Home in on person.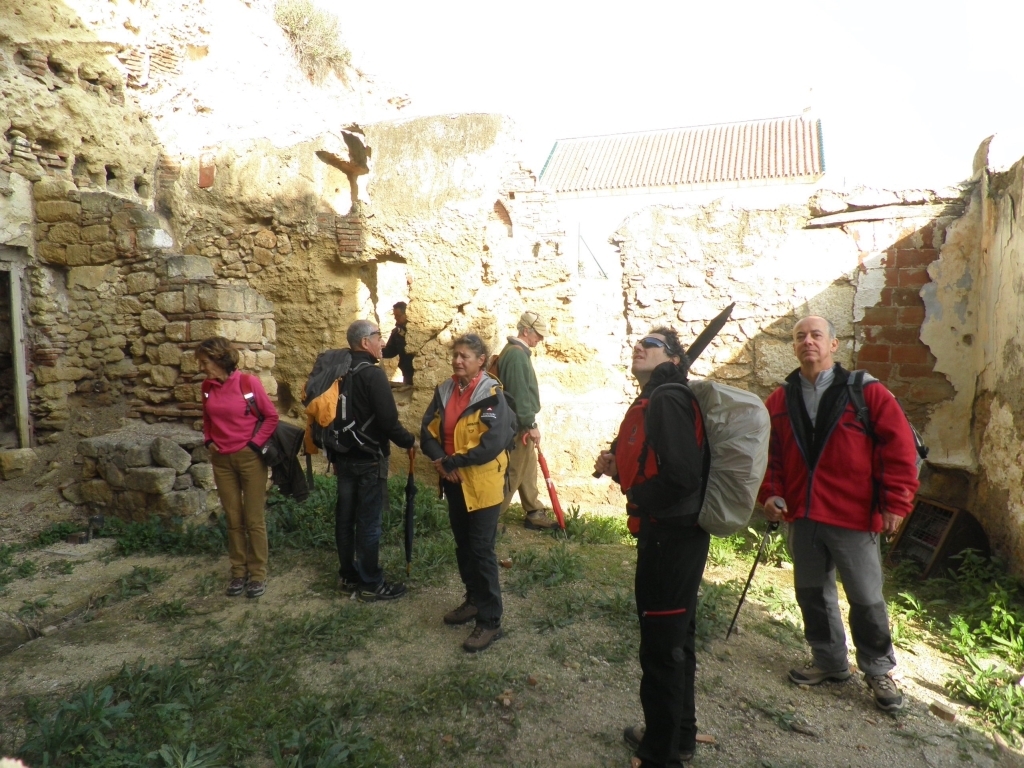
Homed in at {"left": 423, "top": 333, "right": 520, "bottom": 653}.
